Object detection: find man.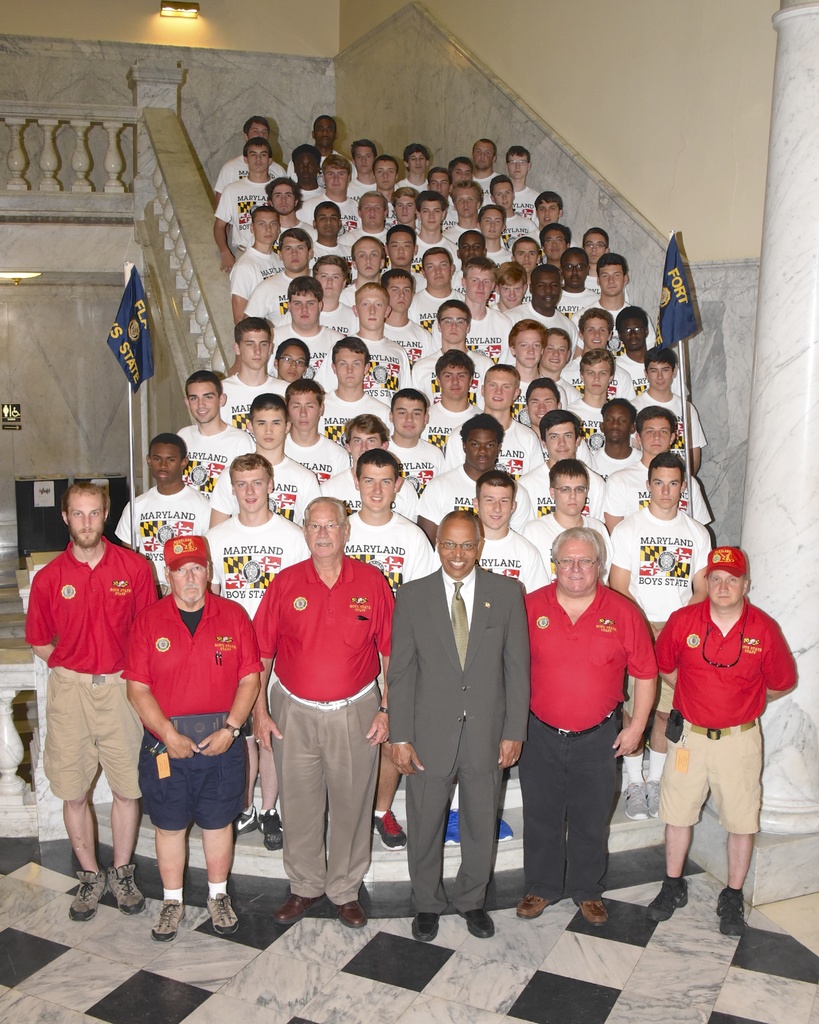
[x1=252, y1=490, x2=396, y2=927].
